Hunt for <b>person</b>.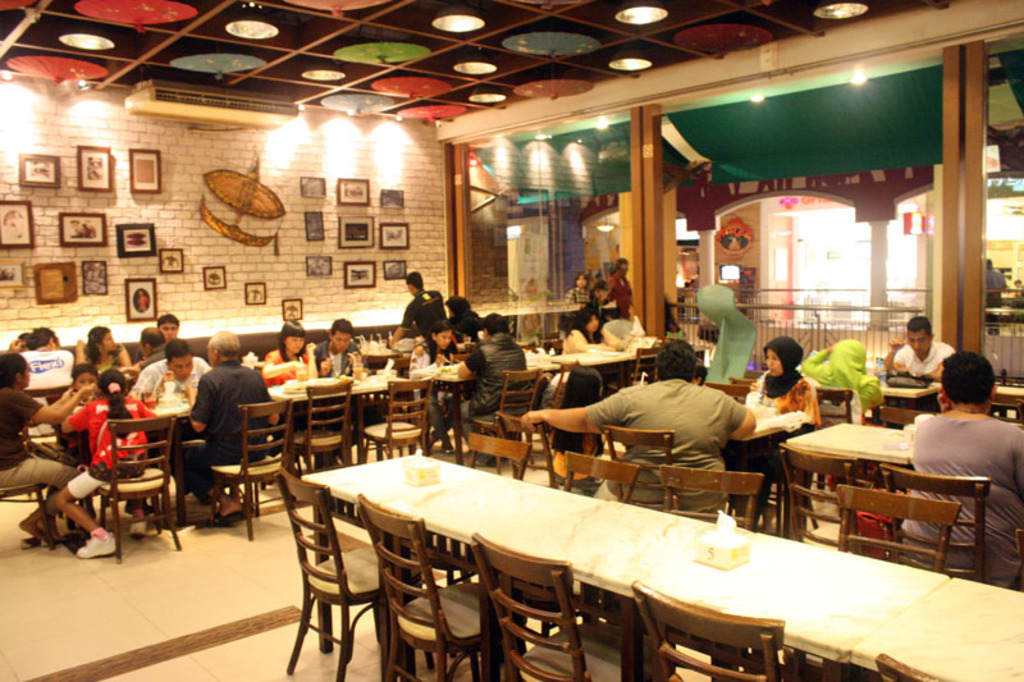
Hunted down at [x1=1010, y1=273, x2=1023, y2=301].
